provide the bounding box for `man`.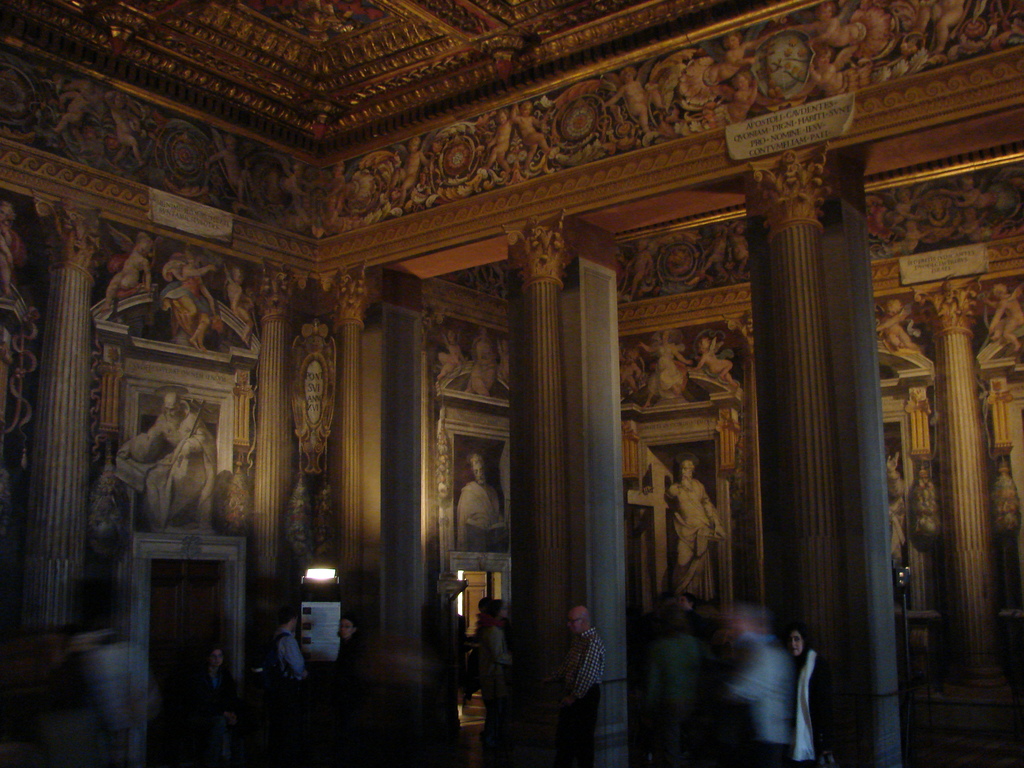
<bbox>276, 606, 307, 693</bbox>.
